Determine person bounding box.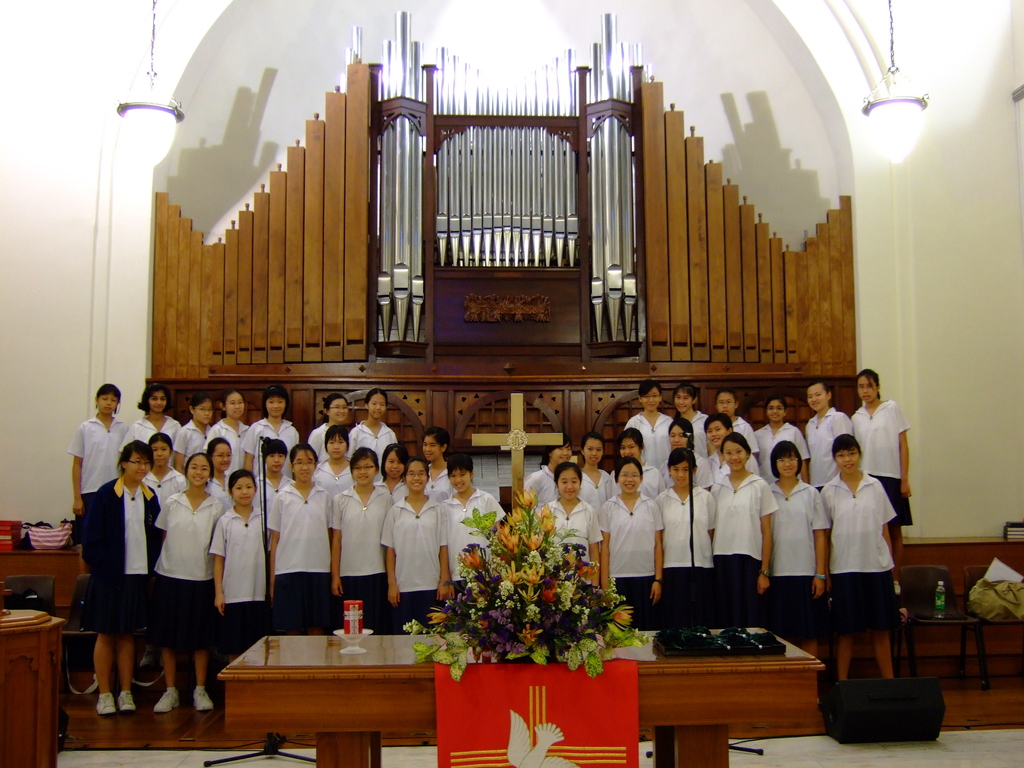
Determined: bbox=[422, 424, 454, 502].
